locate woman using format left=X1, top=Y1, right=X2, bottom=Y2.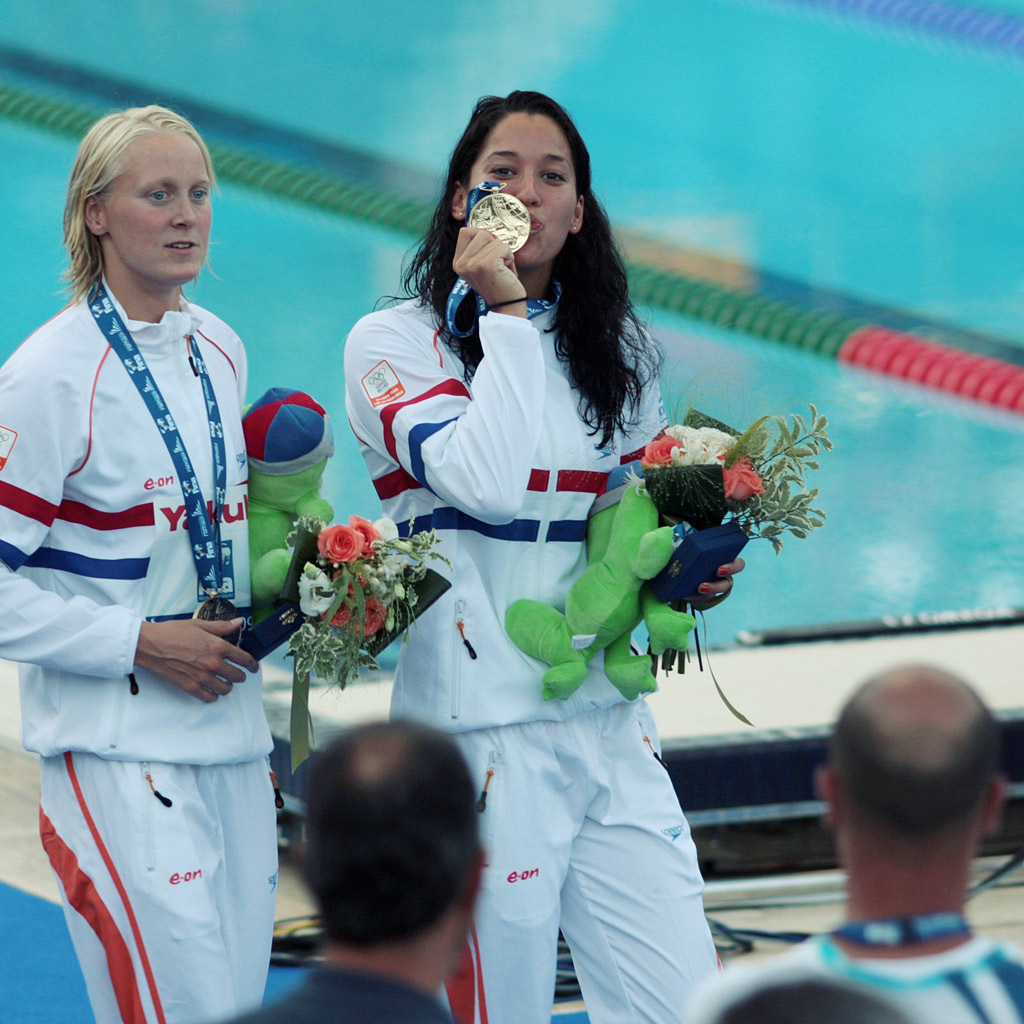
left=17, top=67, right=291, bottom=1023.
